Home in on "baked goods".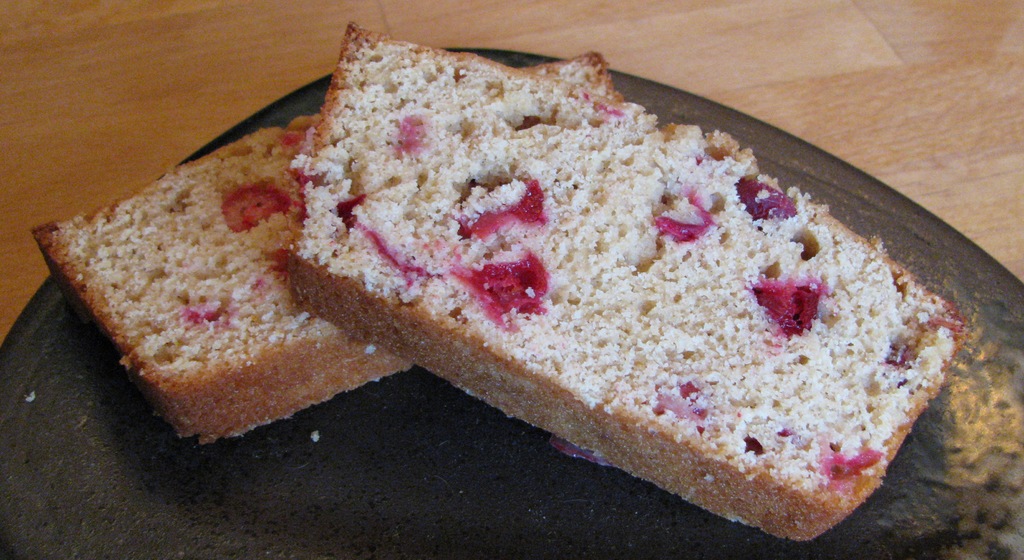
Homed in at pyautogui.locateOnScreen(32, 115, 416, 444).
